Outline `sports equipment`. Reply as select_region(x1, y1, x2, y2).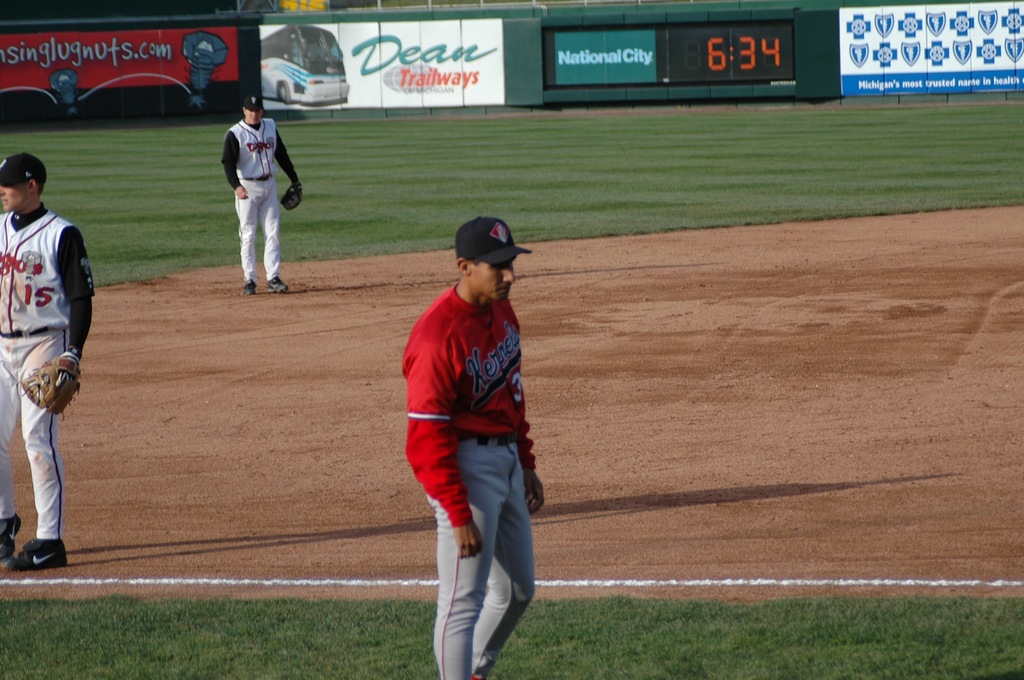
select_region(401, 285, 538, 528).
